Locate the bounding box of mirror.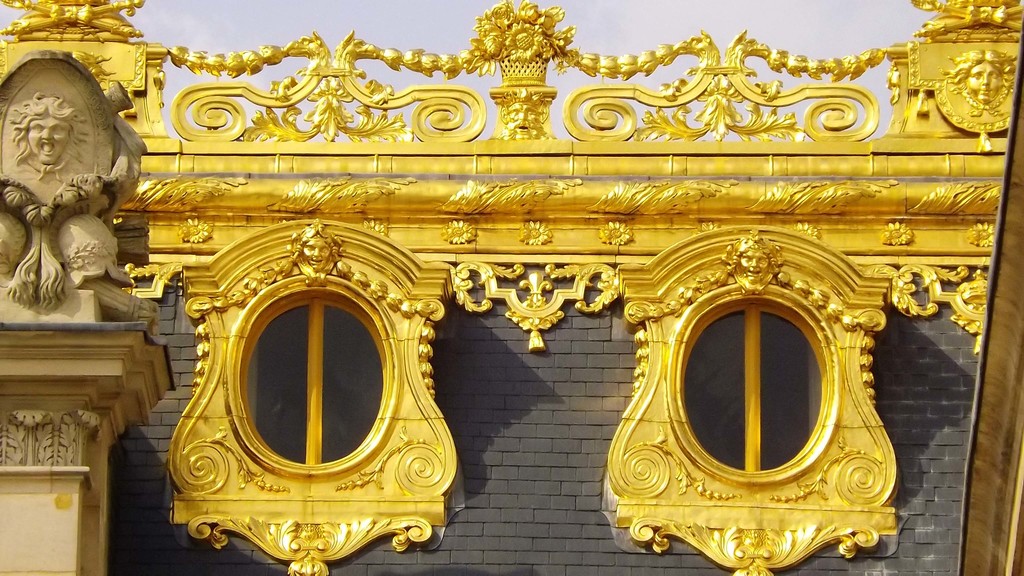
Bounding box: 244,307,311,463.
